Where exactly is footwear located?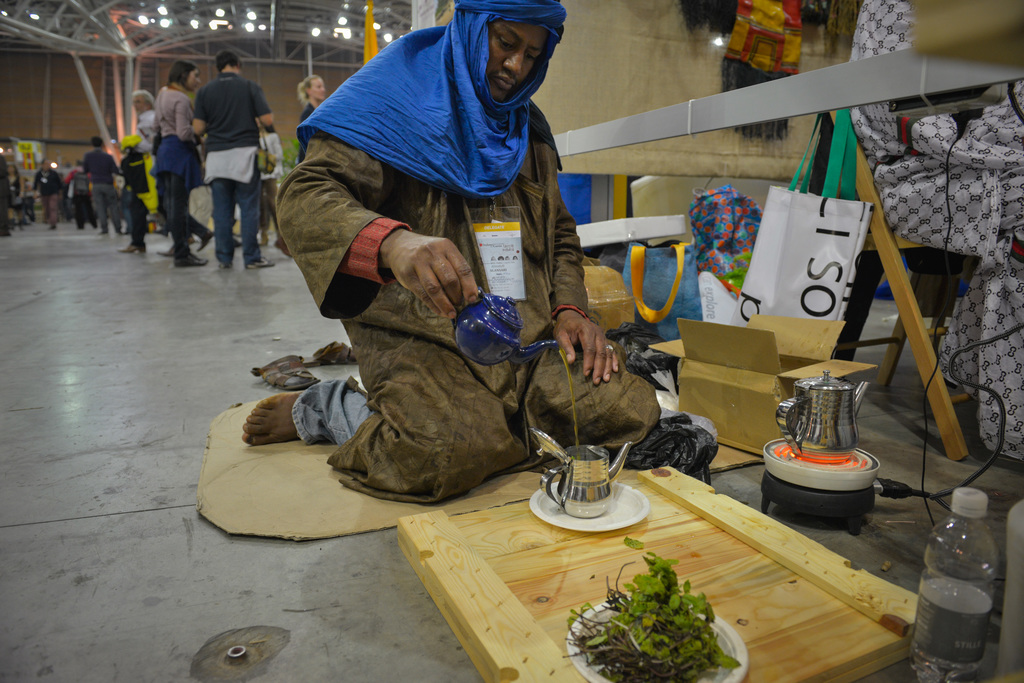
Its bounding box is left=243, top=255, right=274, bottom=271.
